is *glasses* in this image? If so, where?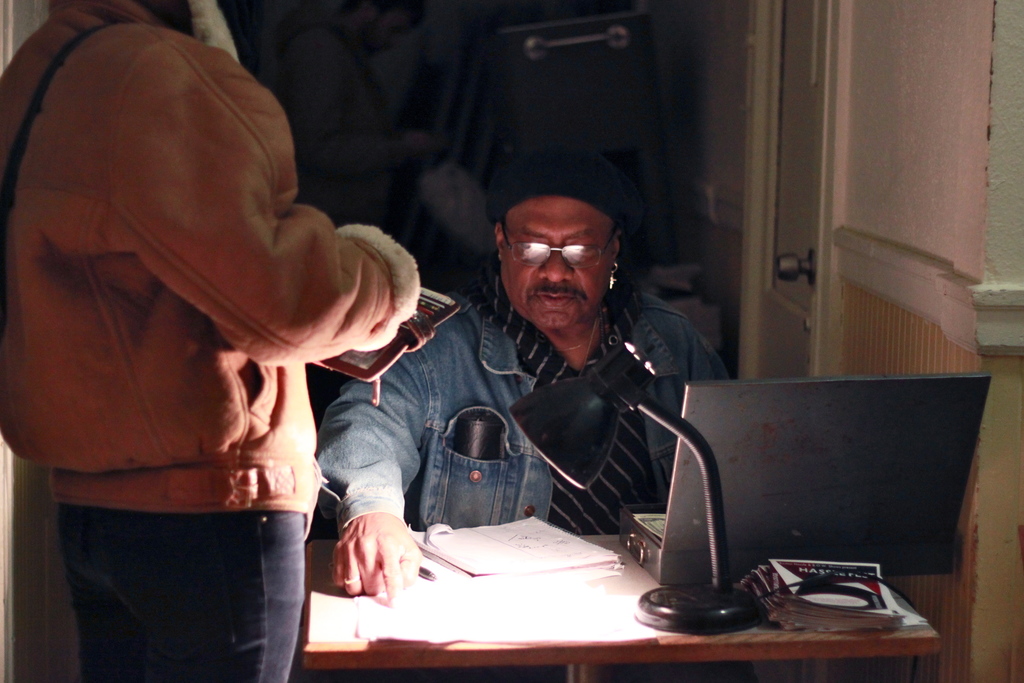
Yes, at bbox=(500, 225, 613, 269).
